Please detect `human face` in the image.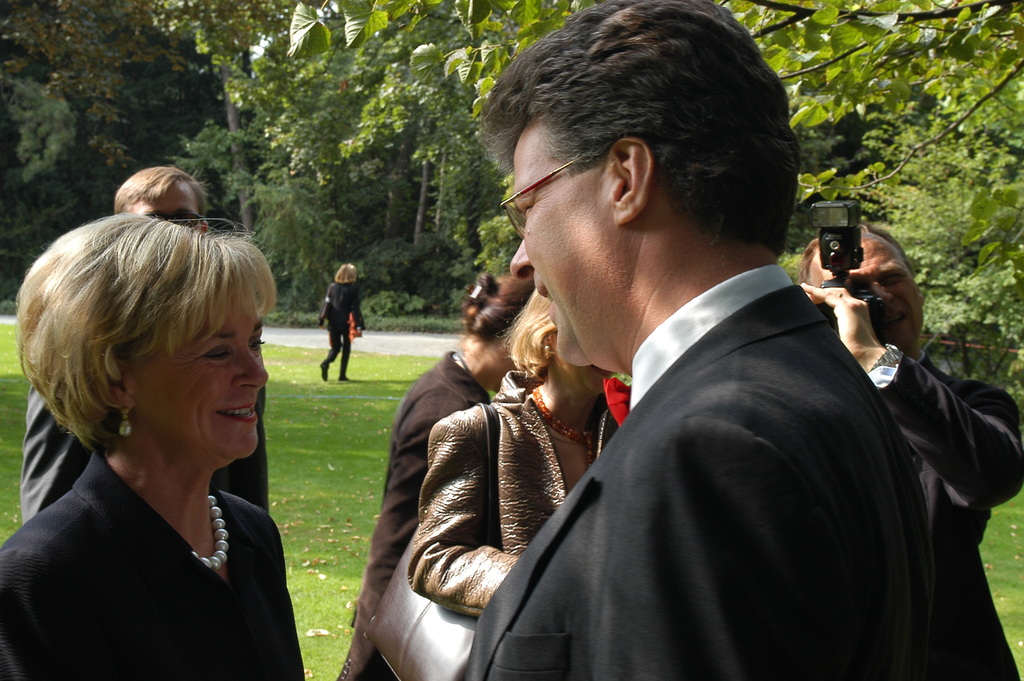
crop(133, 184, 200, 226).
